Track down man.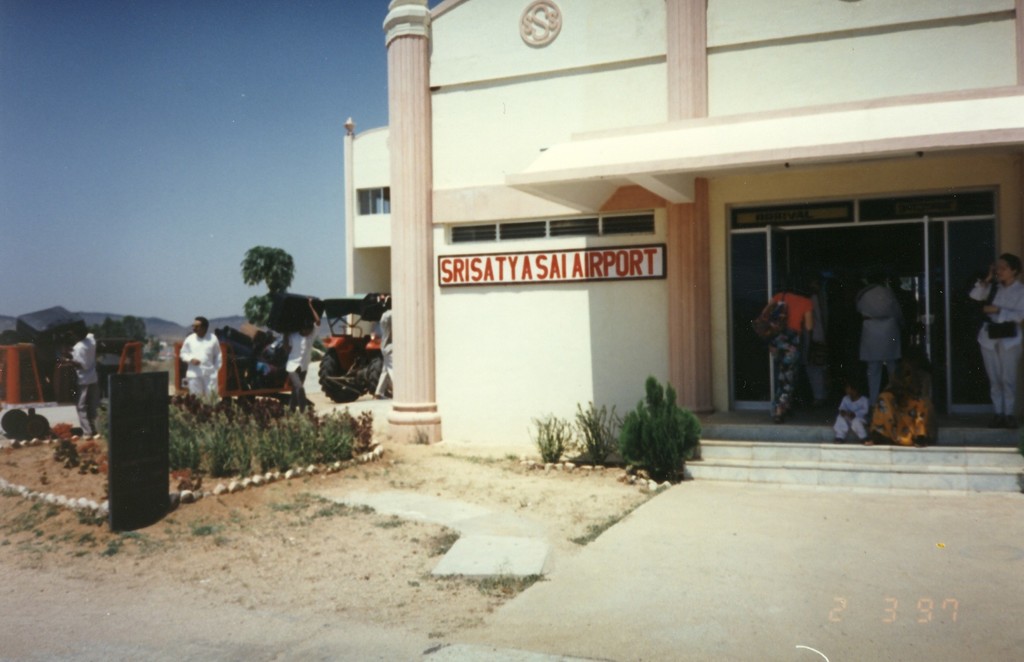
Tracked to select_region(56, 322, 105, 440).
